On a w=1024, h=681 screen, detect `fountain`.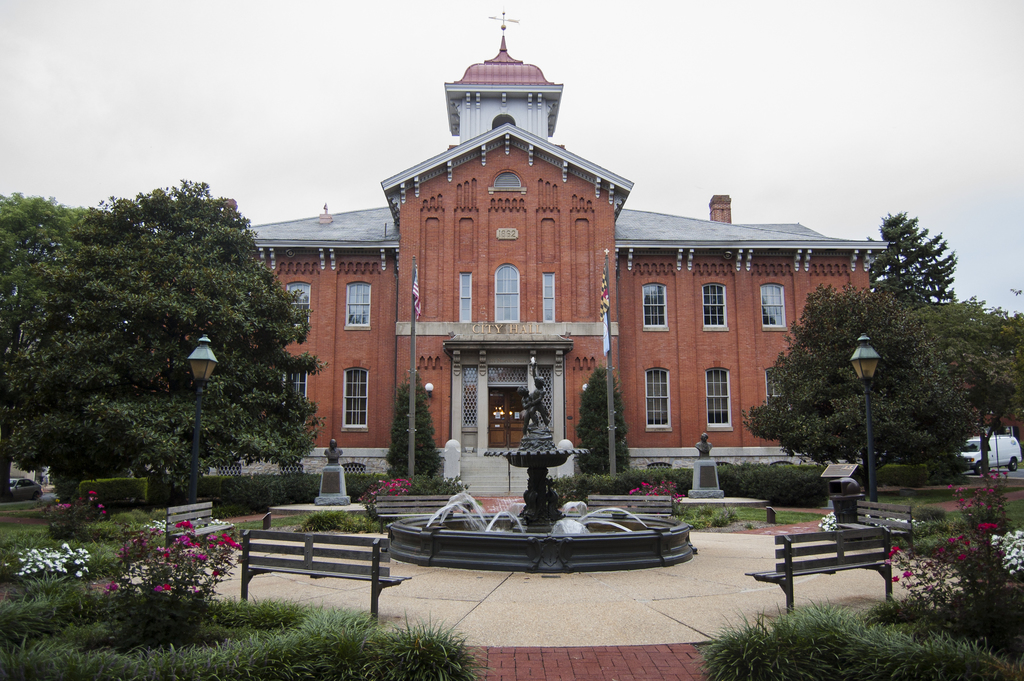
421 463 690 583.
